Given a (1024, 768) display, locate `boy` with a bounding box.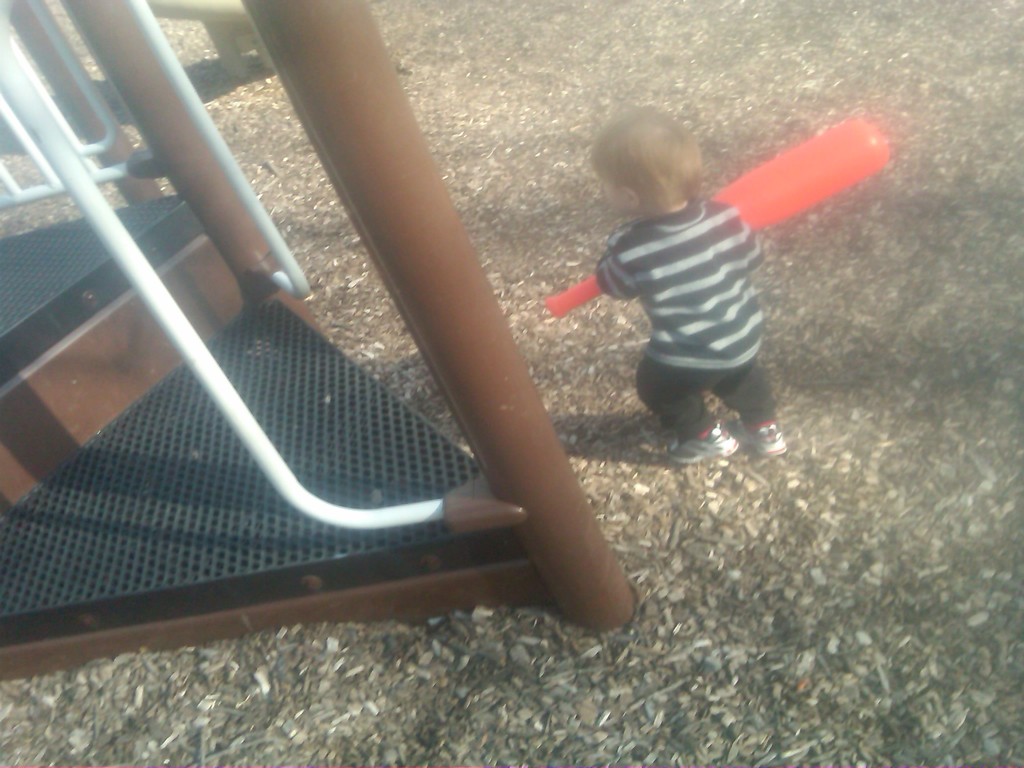
Located: crop(530, 88, 865, 474).
